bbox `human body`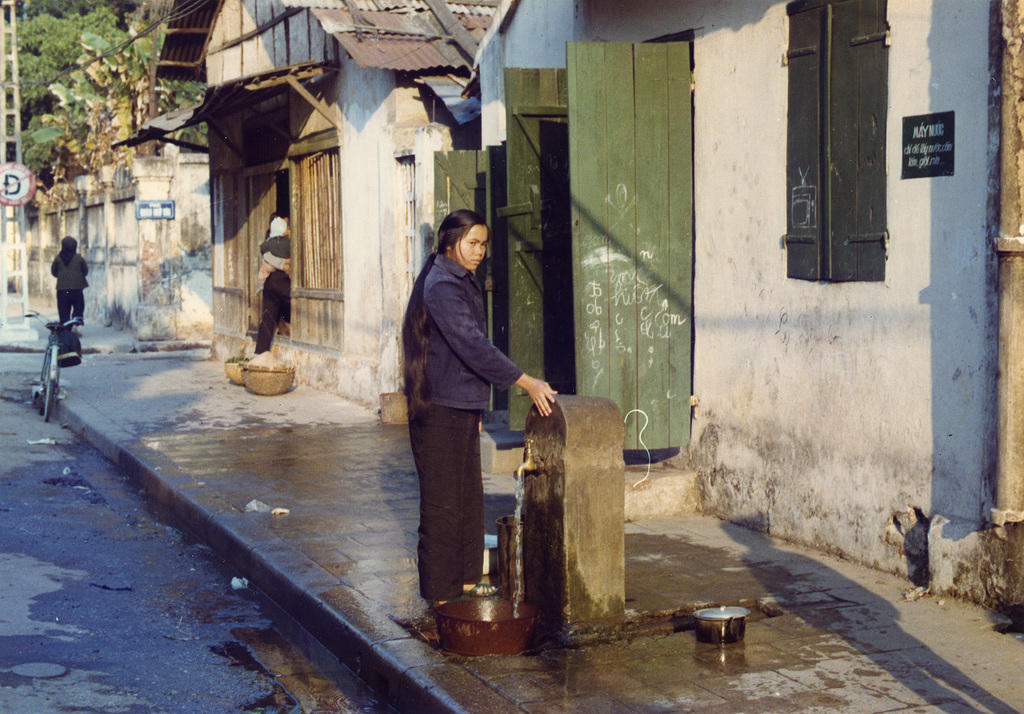
BBox(255, 215, 290, 294)
